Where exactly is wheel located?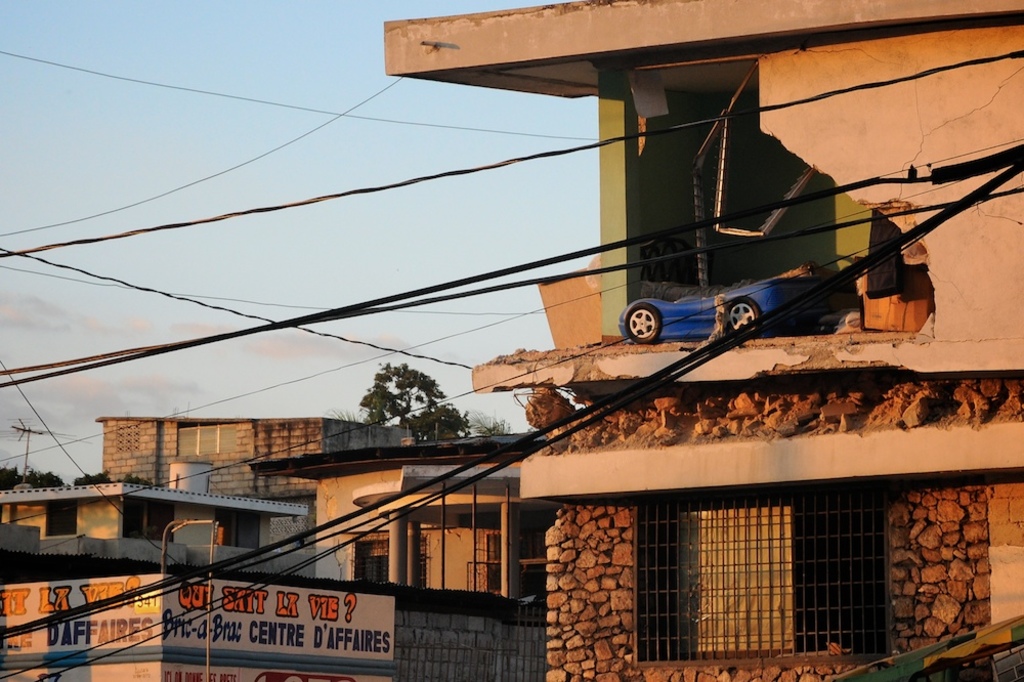
Its bounding box is [x1=728, y1=301, x2=760, y2=340].
